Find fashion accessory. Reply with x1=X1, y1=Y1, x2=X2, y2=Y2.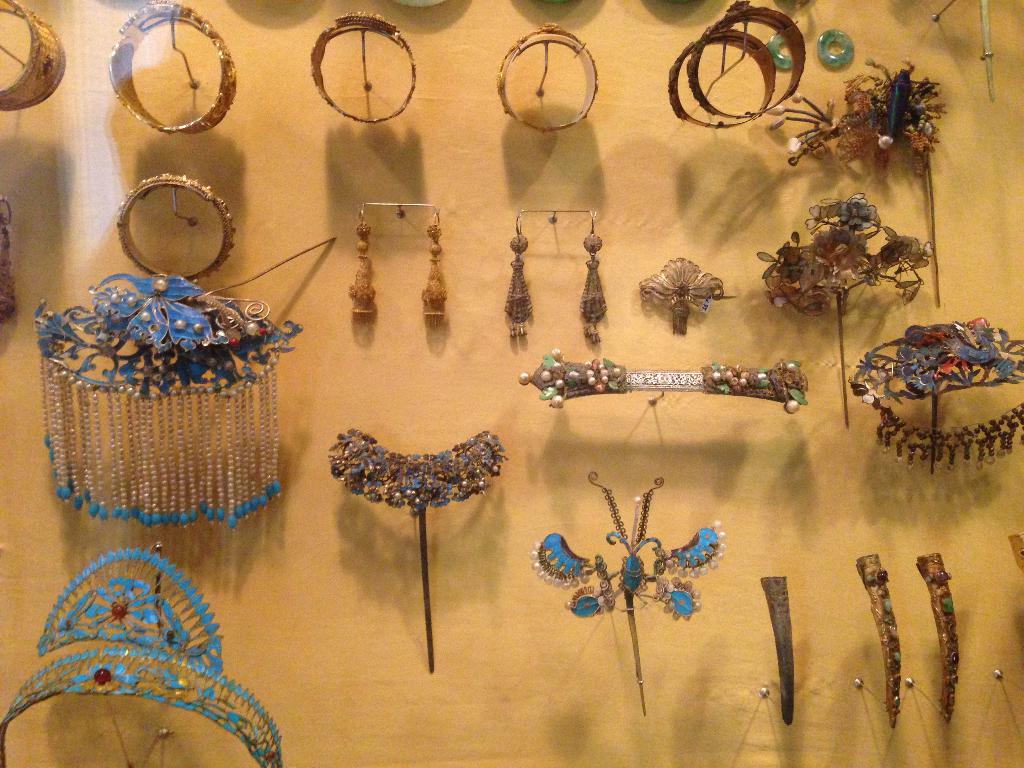
x1=421, y1=209, x2=449, y2=318.
